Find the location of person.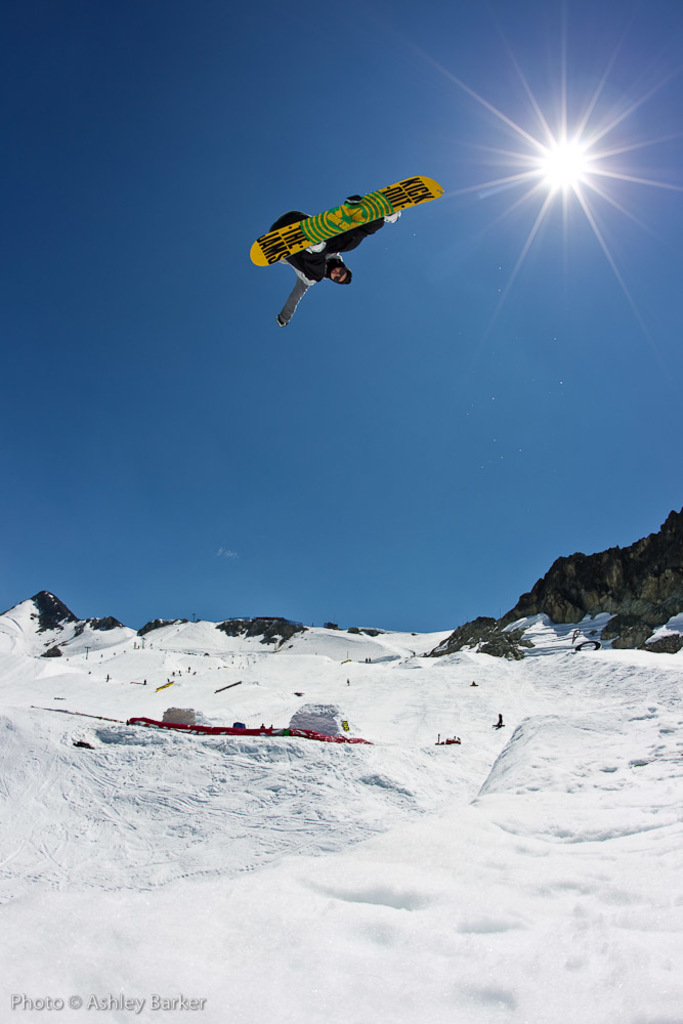
Location: crop(273, 207, 408, 292).
